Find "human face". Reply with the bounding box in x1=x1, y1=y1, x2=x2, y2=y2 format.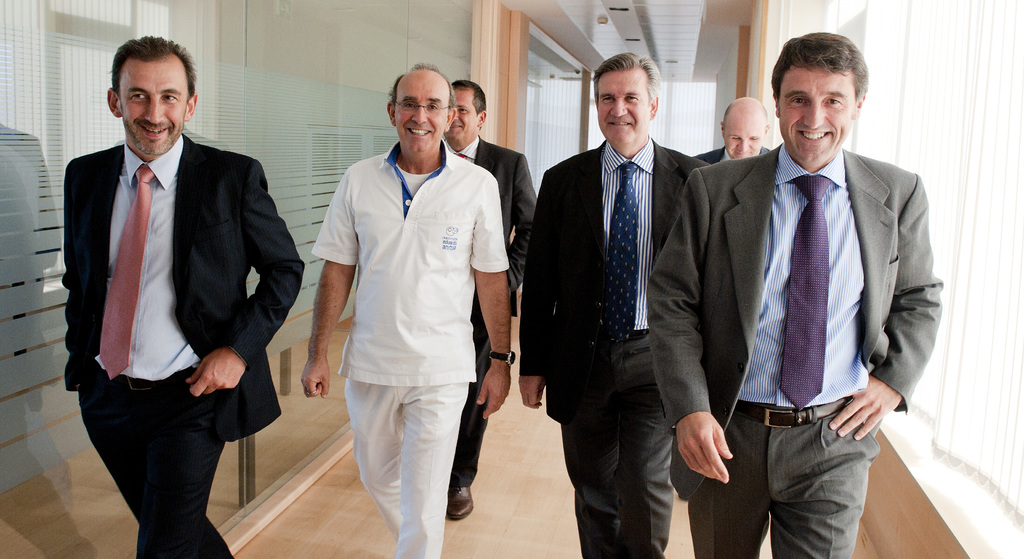
x1=778, y1=67, x2=854, y2=168.
